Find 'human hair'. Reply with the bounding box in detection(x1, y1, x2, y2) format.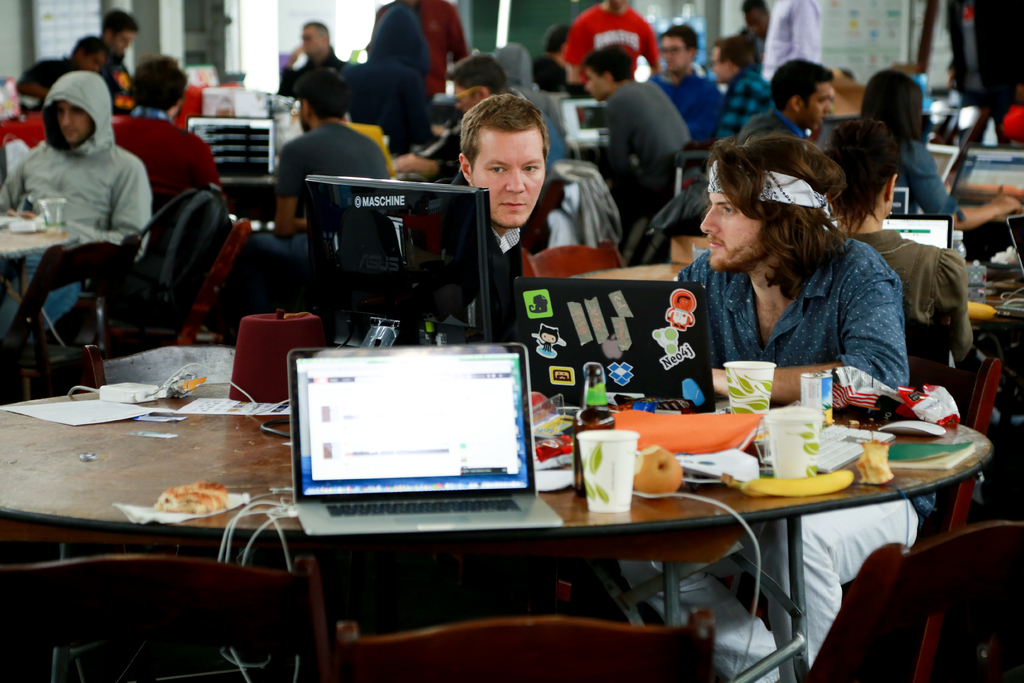
detection(125, 57, 188, 108).
